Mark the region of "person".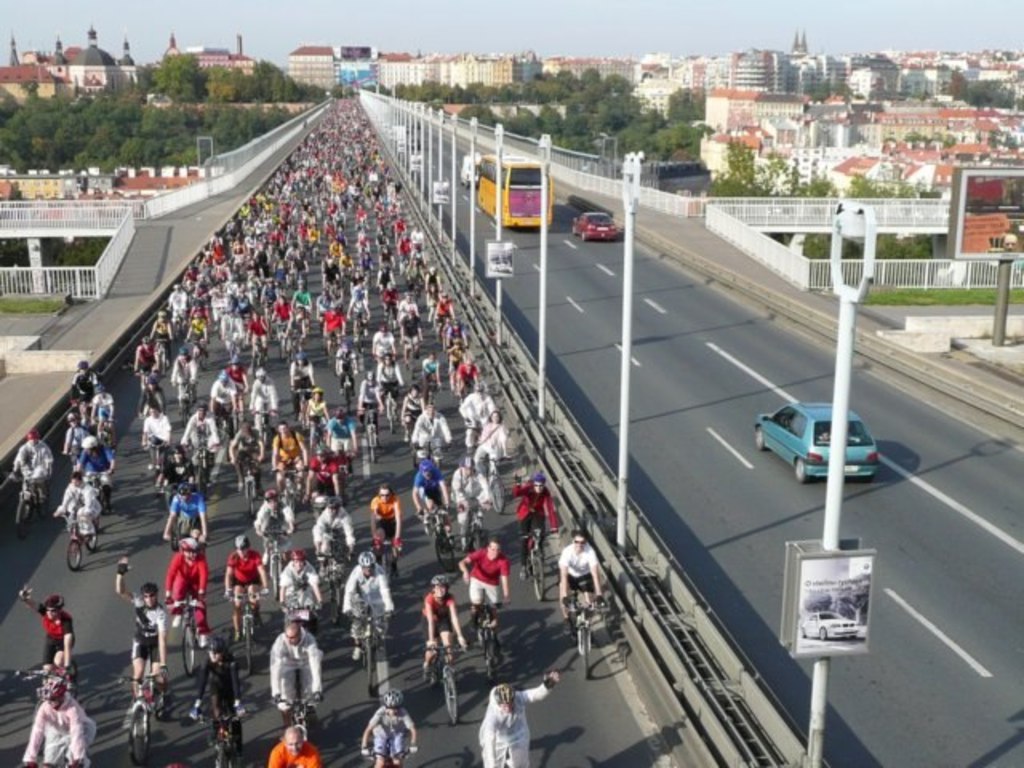
Region: (left=13, top=589, right=77, bottom=670).
